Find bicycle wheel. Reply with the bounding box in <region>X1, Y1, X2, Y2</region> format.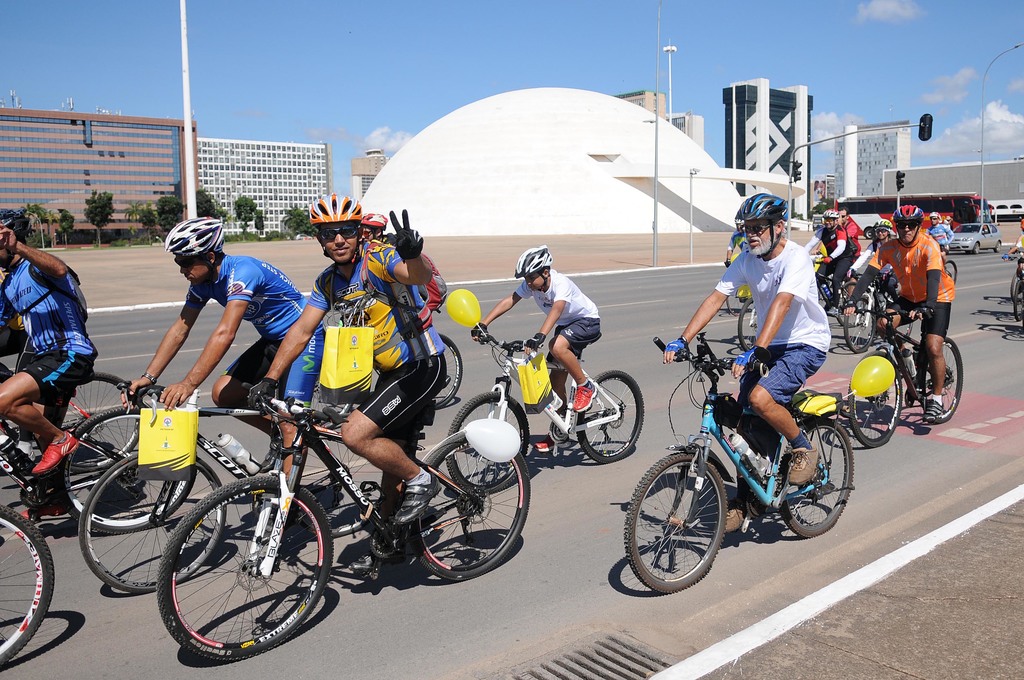
<region>941, 259, 963, 287</region>.
